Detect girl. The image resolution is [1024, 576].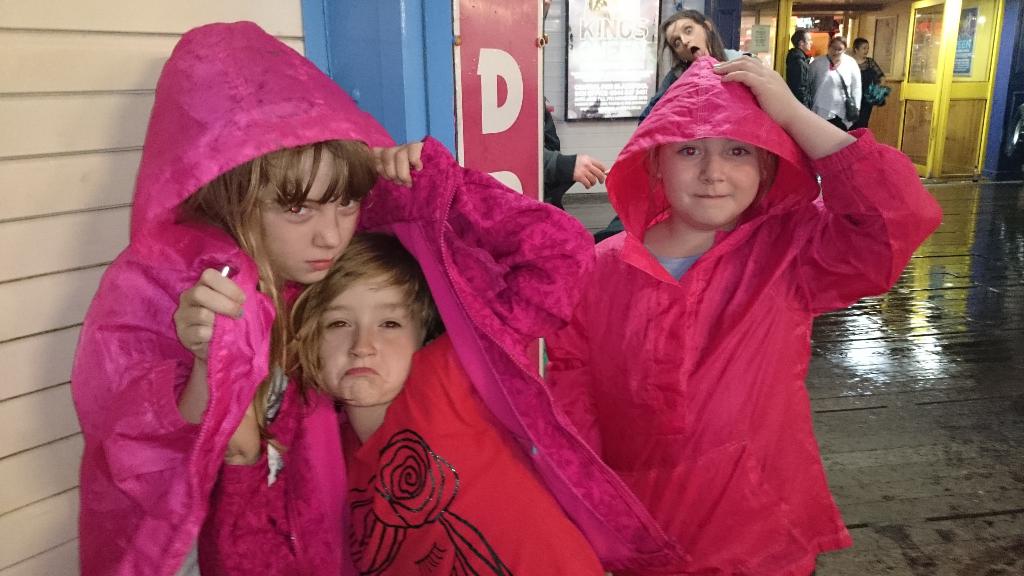
<bbox>198, 134, 692, 575</bbox>.
